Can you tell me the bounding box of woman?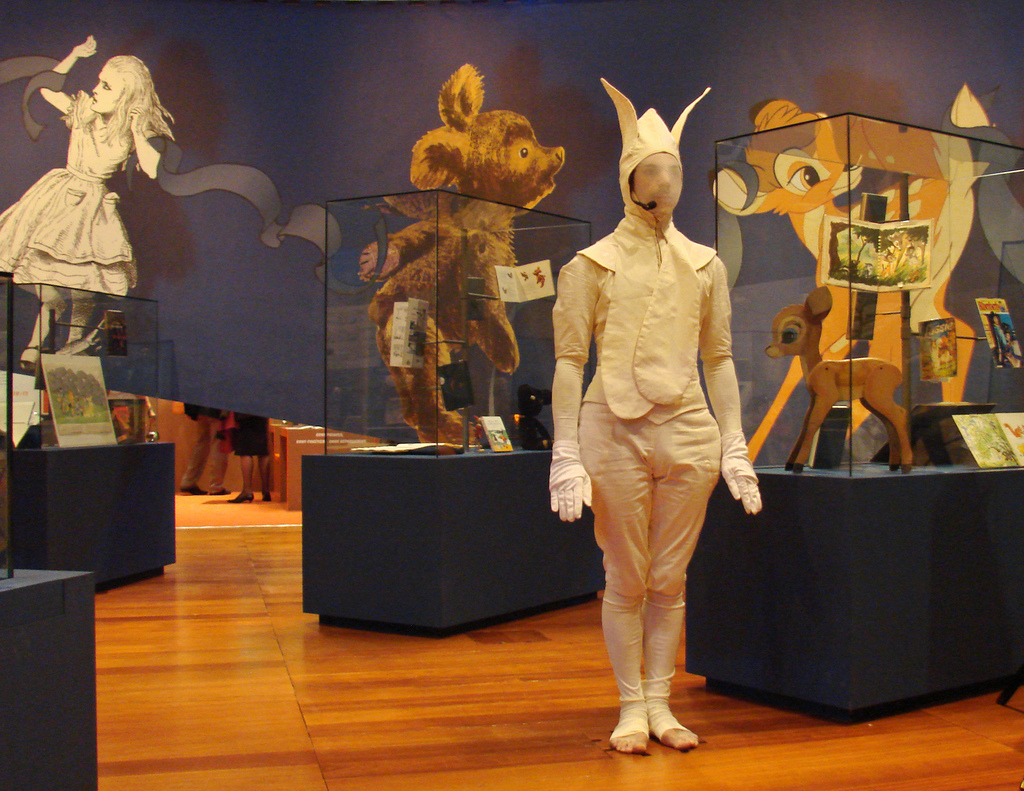
0,23,166,390.
